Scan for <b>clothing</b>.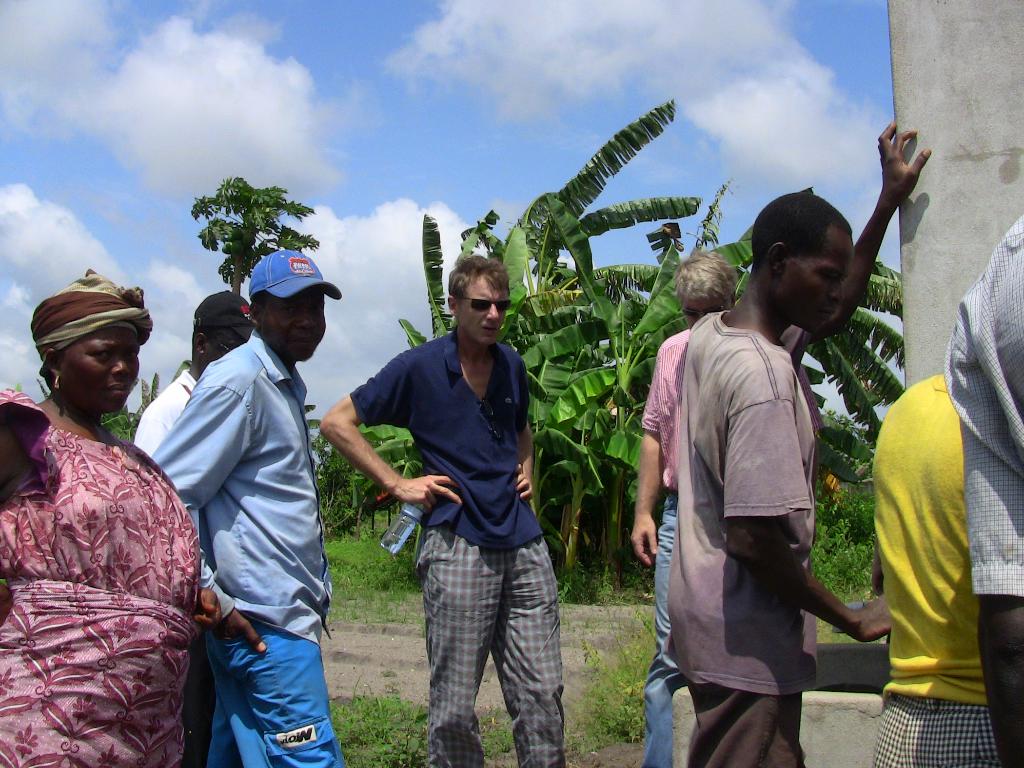
Scan result: <region>148, 330, 344, 767</region>.
